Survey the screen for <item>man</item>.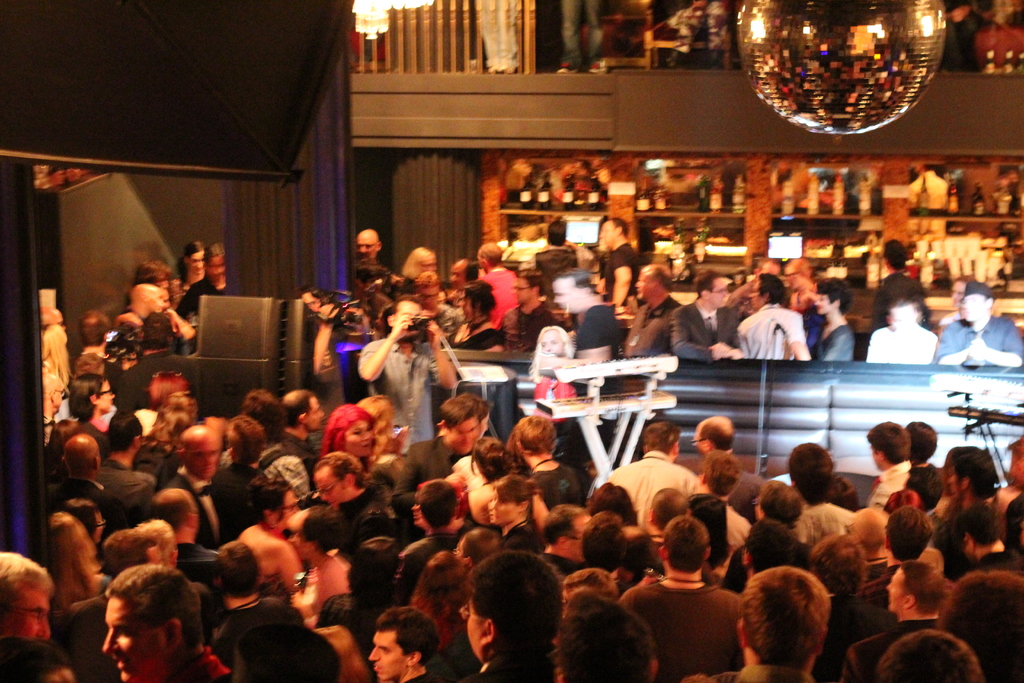
Survey found: <box>308,448,383,553</box>.
